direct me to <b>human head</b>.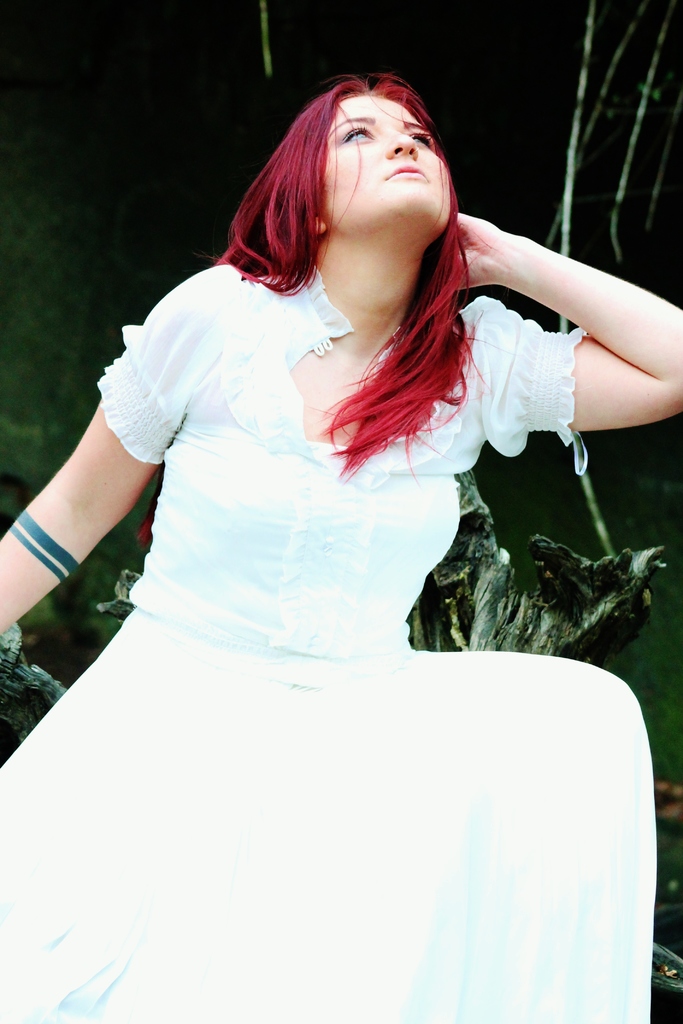
Direction: bbox=[292, 67, 459, 245].
